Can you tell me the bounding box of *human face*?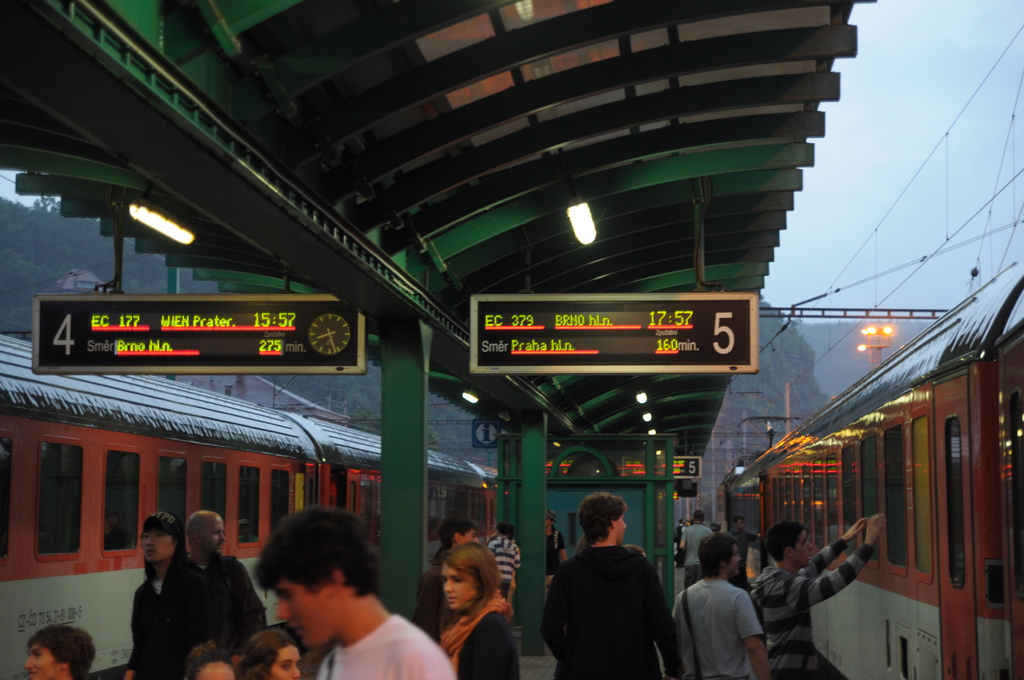
(721,542,745,578).
